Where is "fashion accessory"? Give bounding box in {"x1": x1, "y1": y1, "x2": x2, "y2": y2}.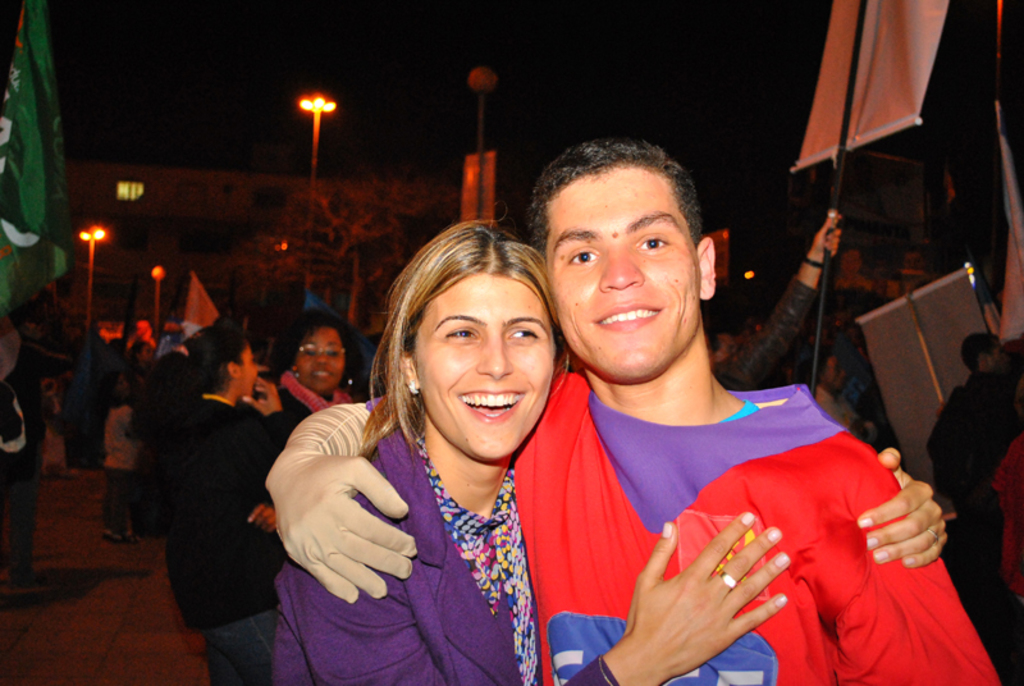
{"x1": 424, "y1": 443, "x2": 543, "y2": 685}.
